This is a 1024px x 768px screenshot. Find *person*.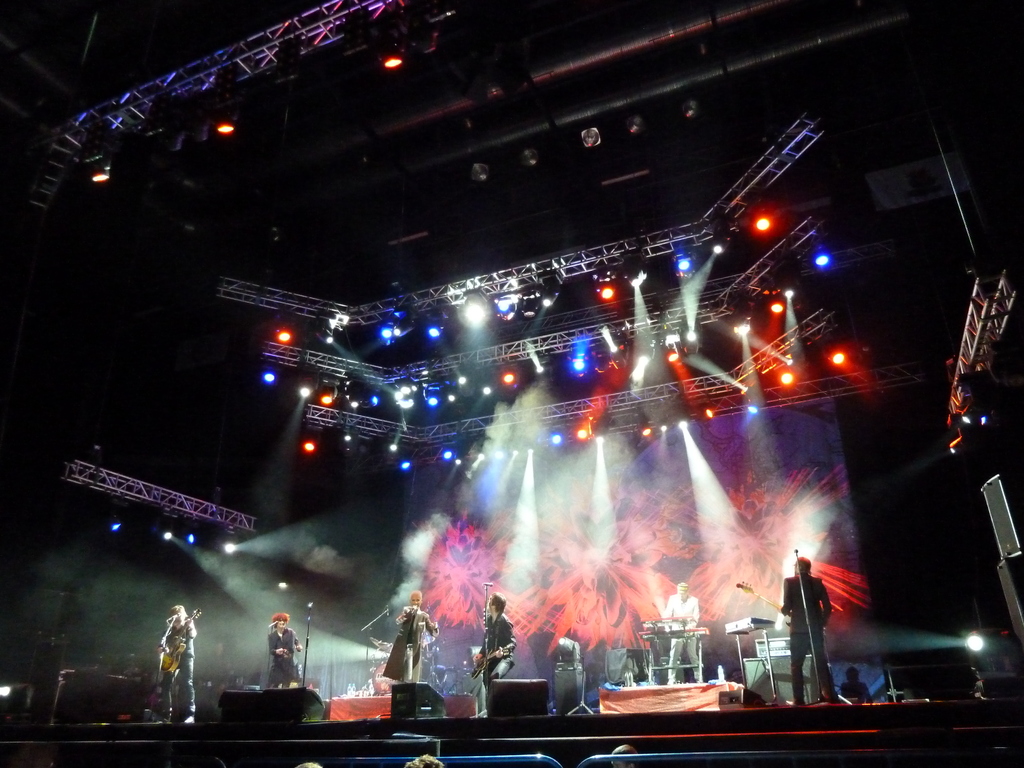
Bounding box: (x1=382, y1=584, x2=435, y2=681).
